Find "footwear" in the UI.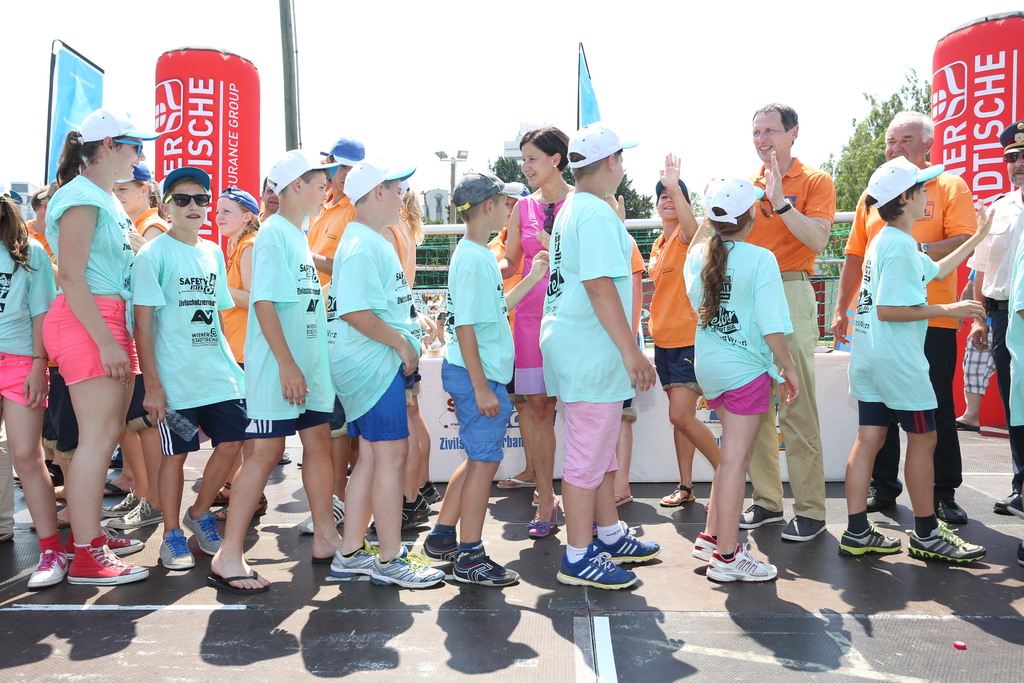
UI element at 615:495:636:509.
